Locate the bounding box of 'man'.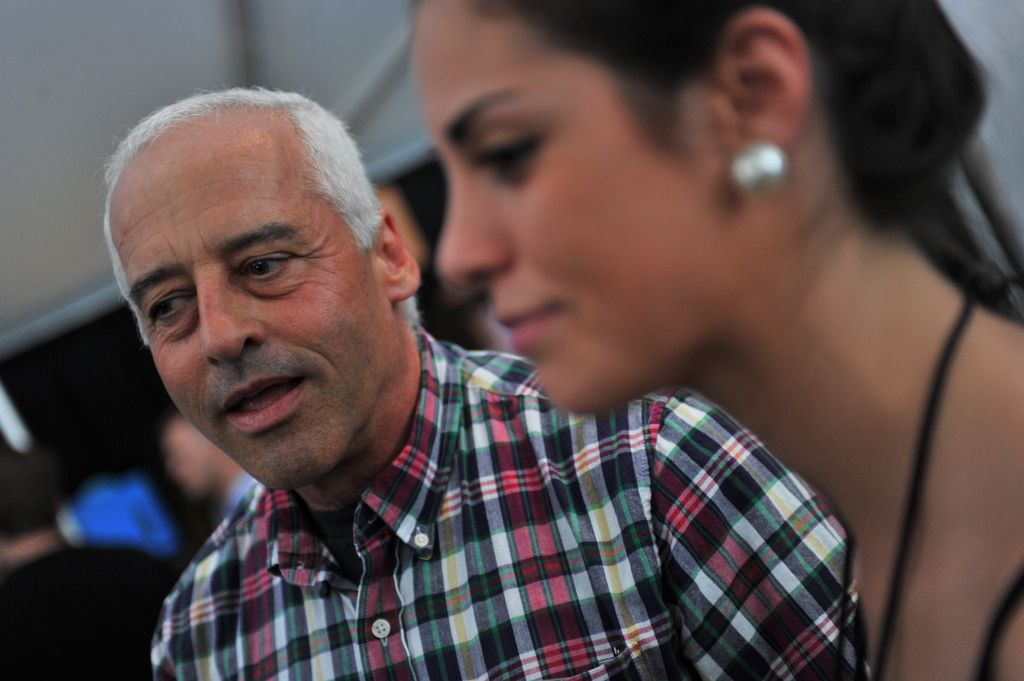
Bounding box: region(79, 65, 896, 664).
